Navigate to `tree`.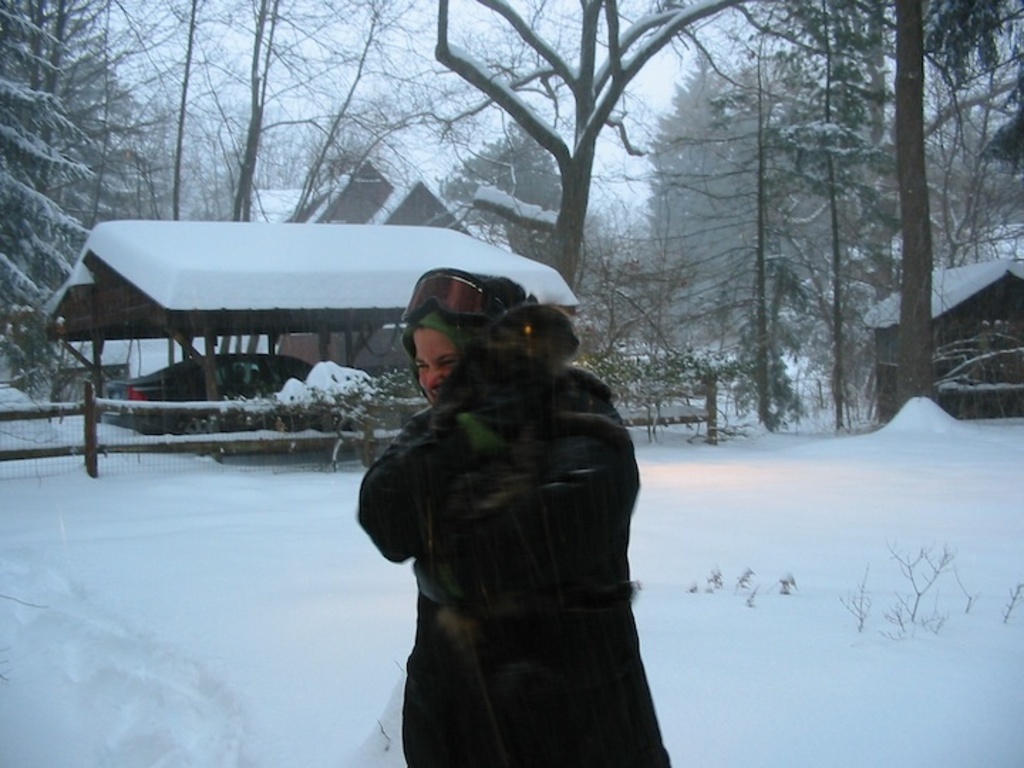
Navigation target: [703, 0, 909, 431].
